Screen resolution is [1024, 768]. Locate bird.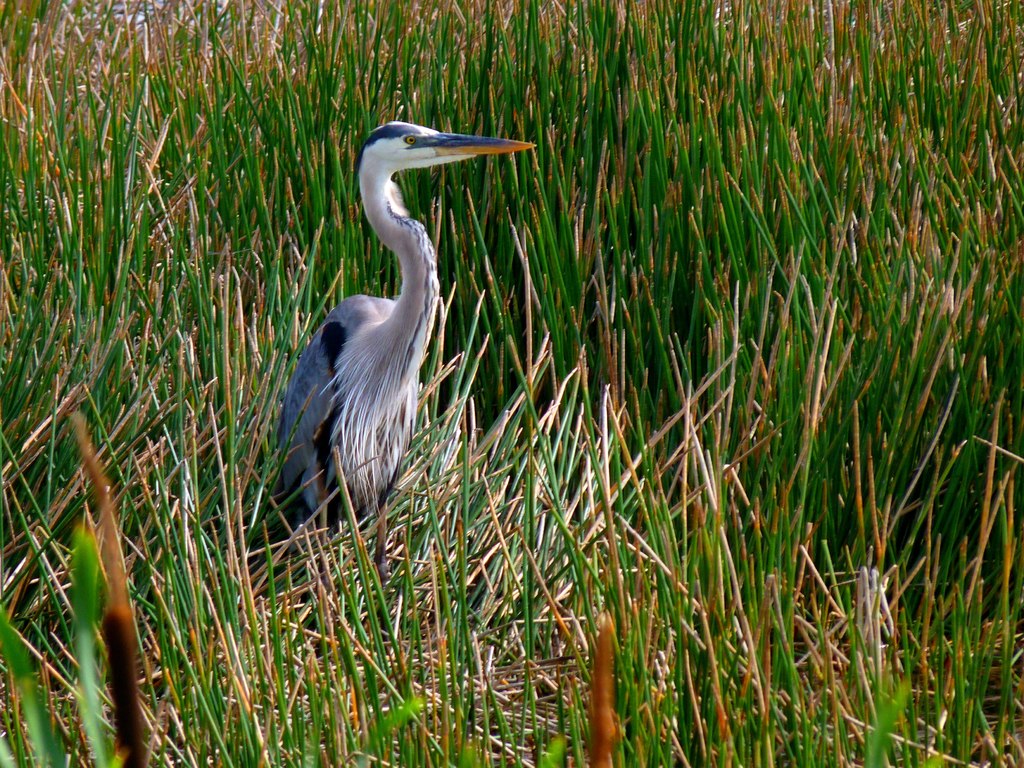
Rect(273, 120, 518, 544).
